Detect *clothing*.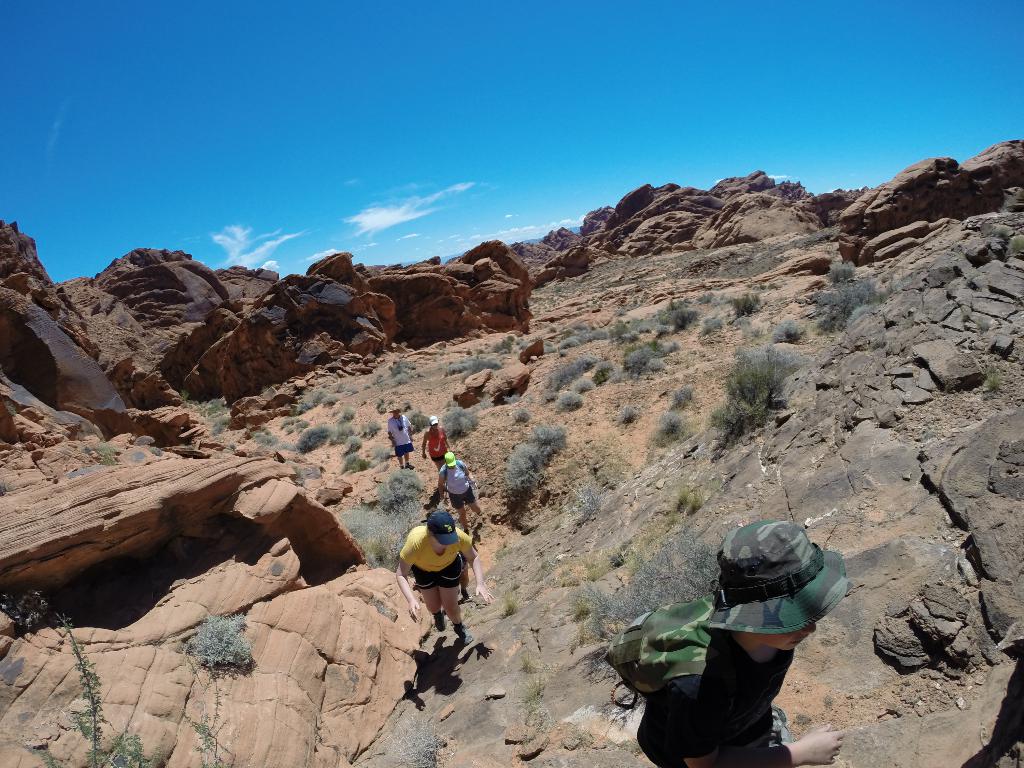
Detected at <region>392, 521, 476, 590</region>.
